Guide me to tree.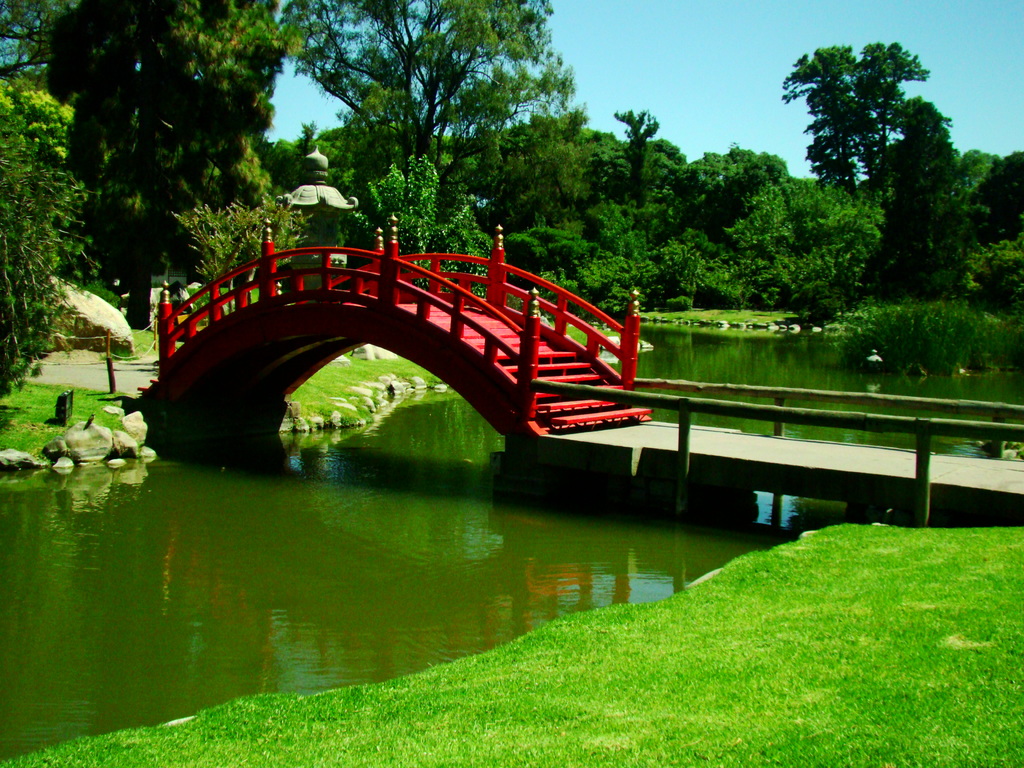
Guidance: bbox=(852, 87, 980, 303).
